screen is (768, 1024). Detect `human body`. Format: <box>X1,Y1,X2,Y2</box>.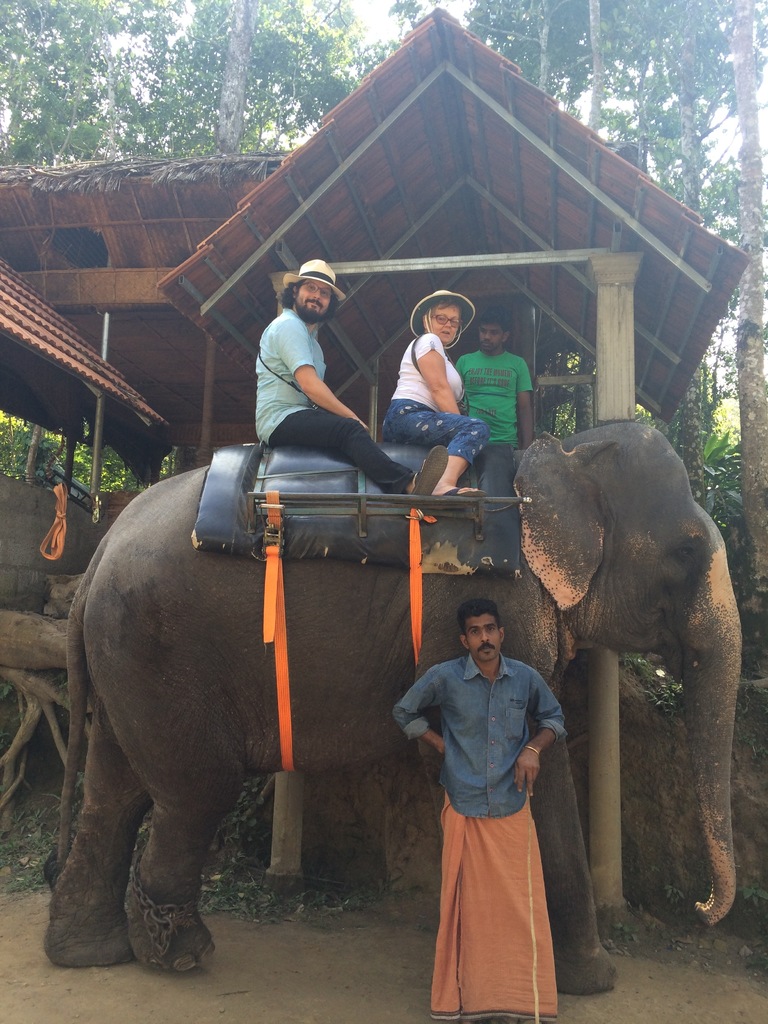
<box>453,311,535,449</box>.
